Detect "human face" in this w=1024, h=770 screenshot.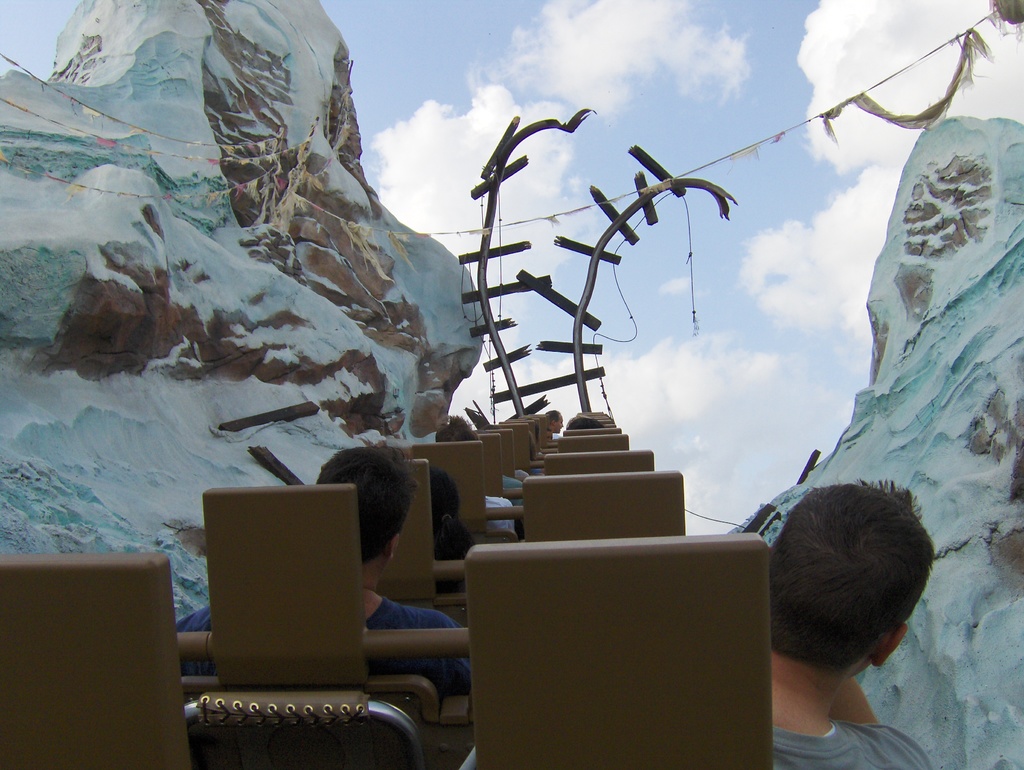
Detection: BBox(551, 415, 563, 432).
